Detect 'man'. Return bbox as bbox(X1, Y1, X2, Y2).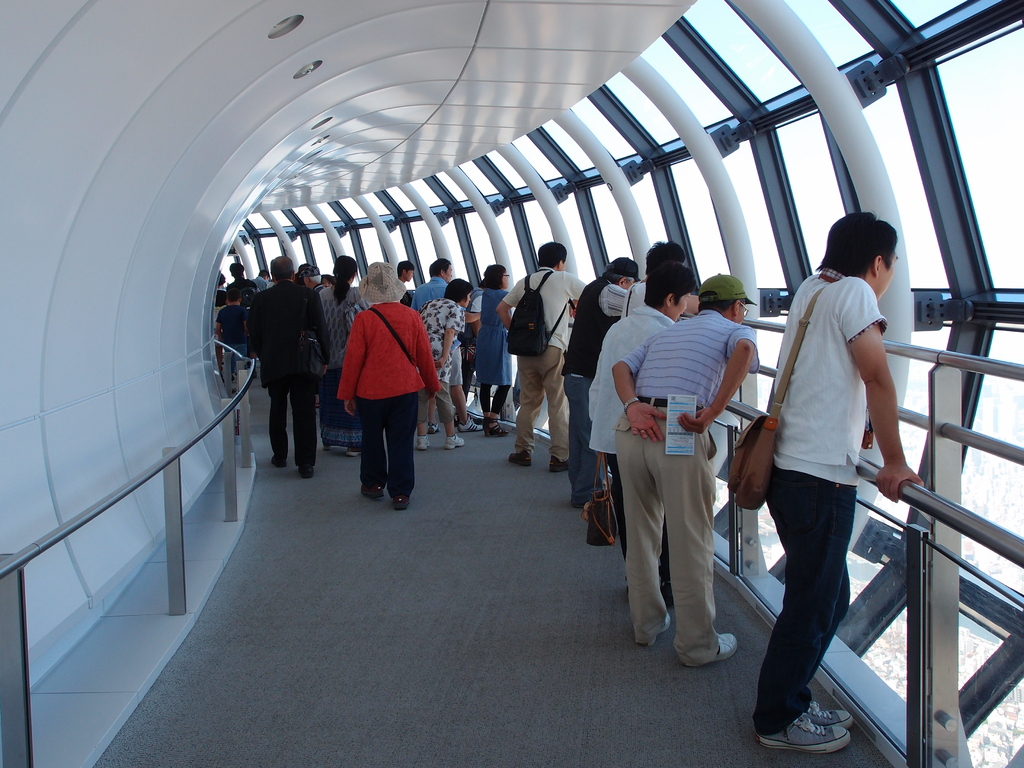
bbox(214, 292, 246, 389).
